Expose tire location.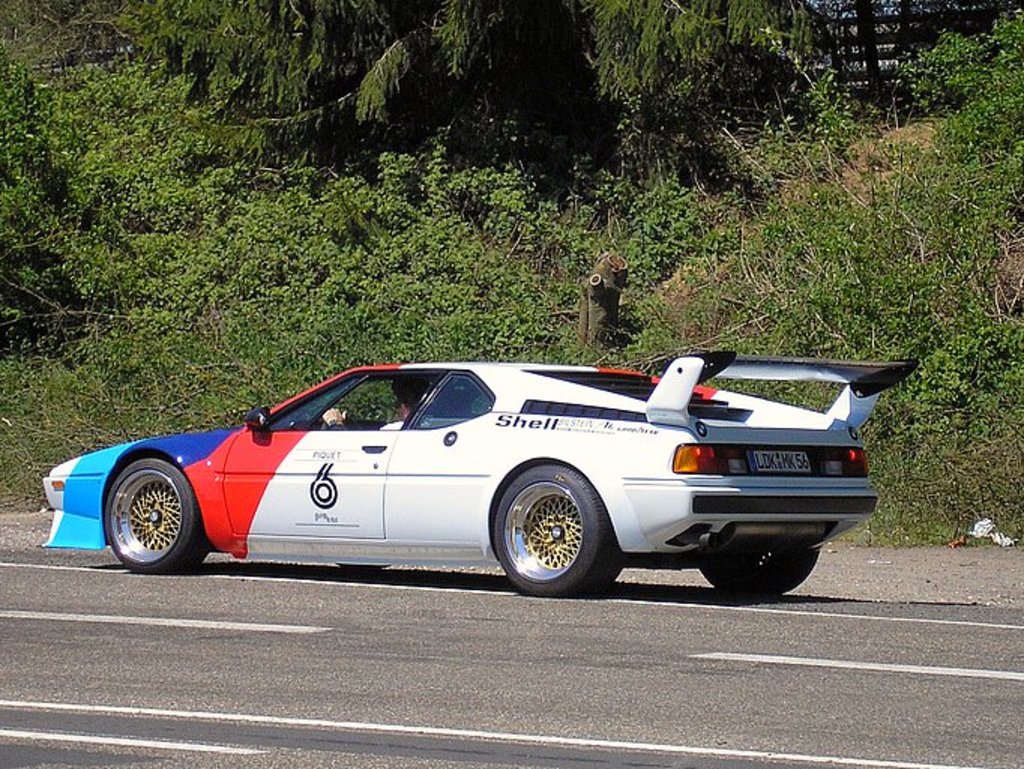
Exposed at 700, 553, 815, 598.
